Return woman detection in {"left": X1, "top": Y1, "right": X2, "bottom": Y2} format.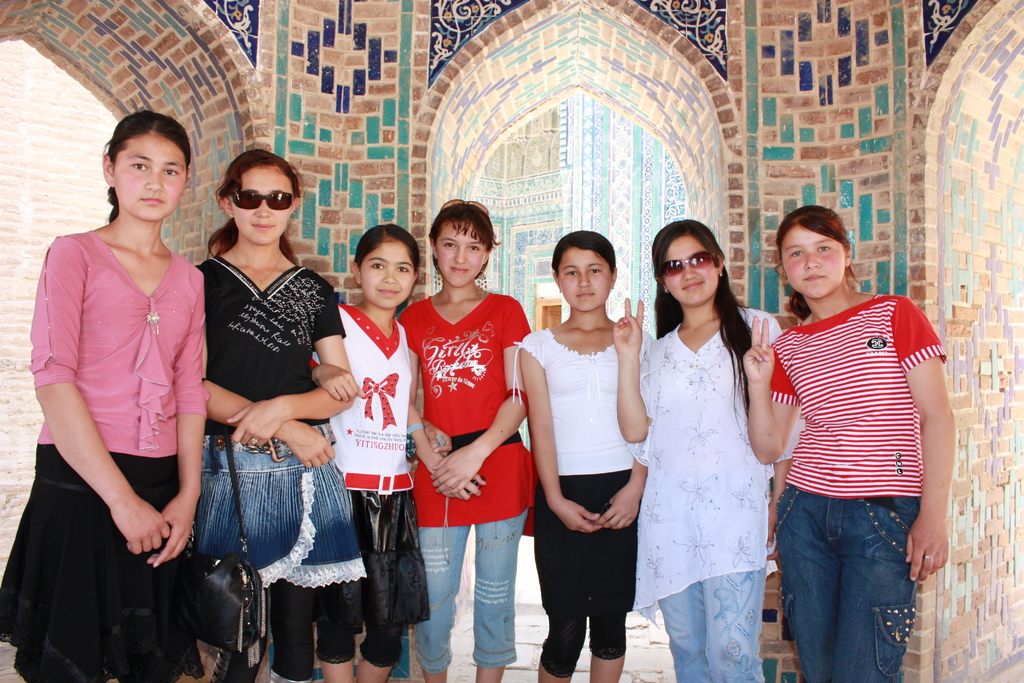
{"left": 636, "top": 210, "right": 790, "bottom": 682}.
